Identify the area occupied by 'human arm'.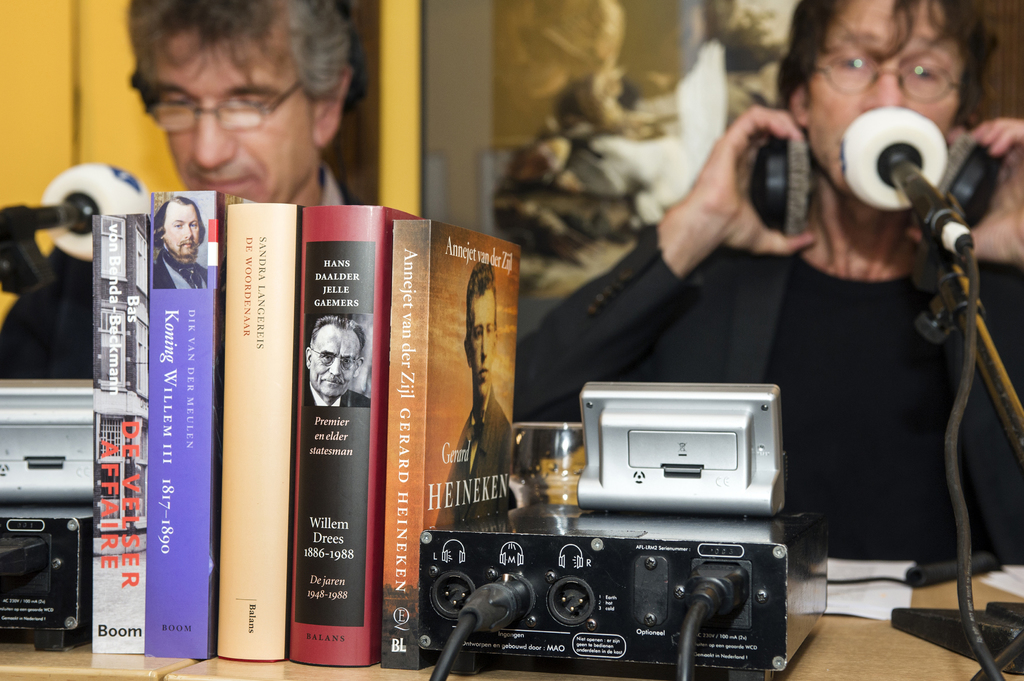
Area: bbox=[905, 115, 1023, 266].
